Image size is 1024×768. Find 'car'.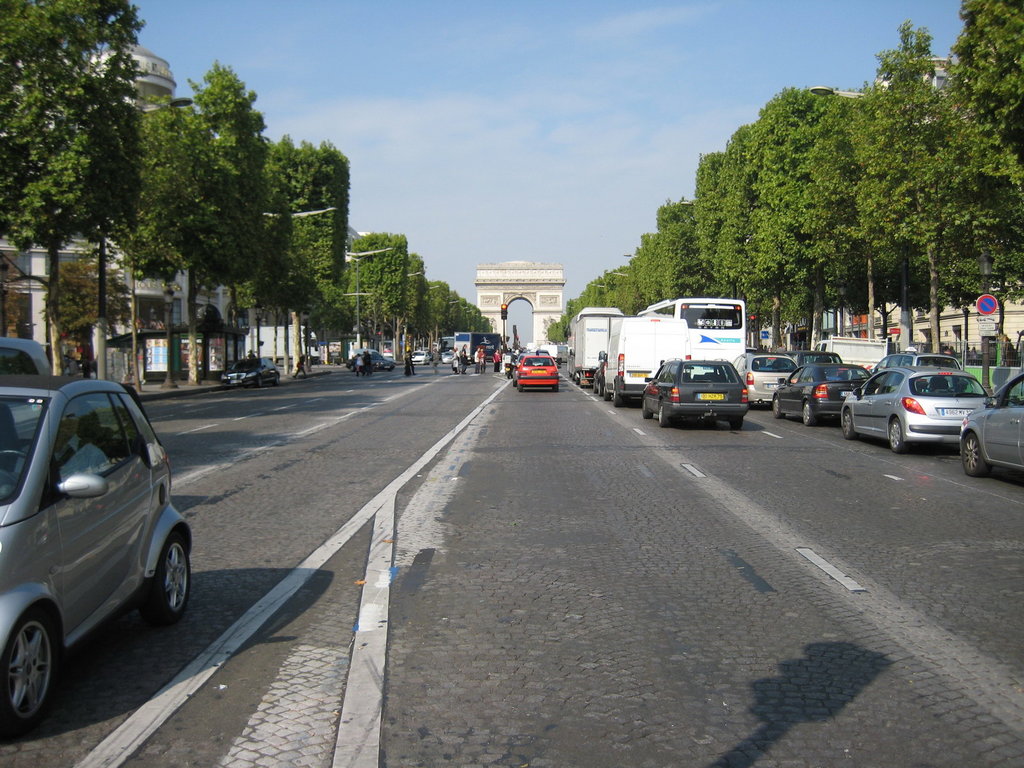
bbox=[0, 361, 202, 708].
